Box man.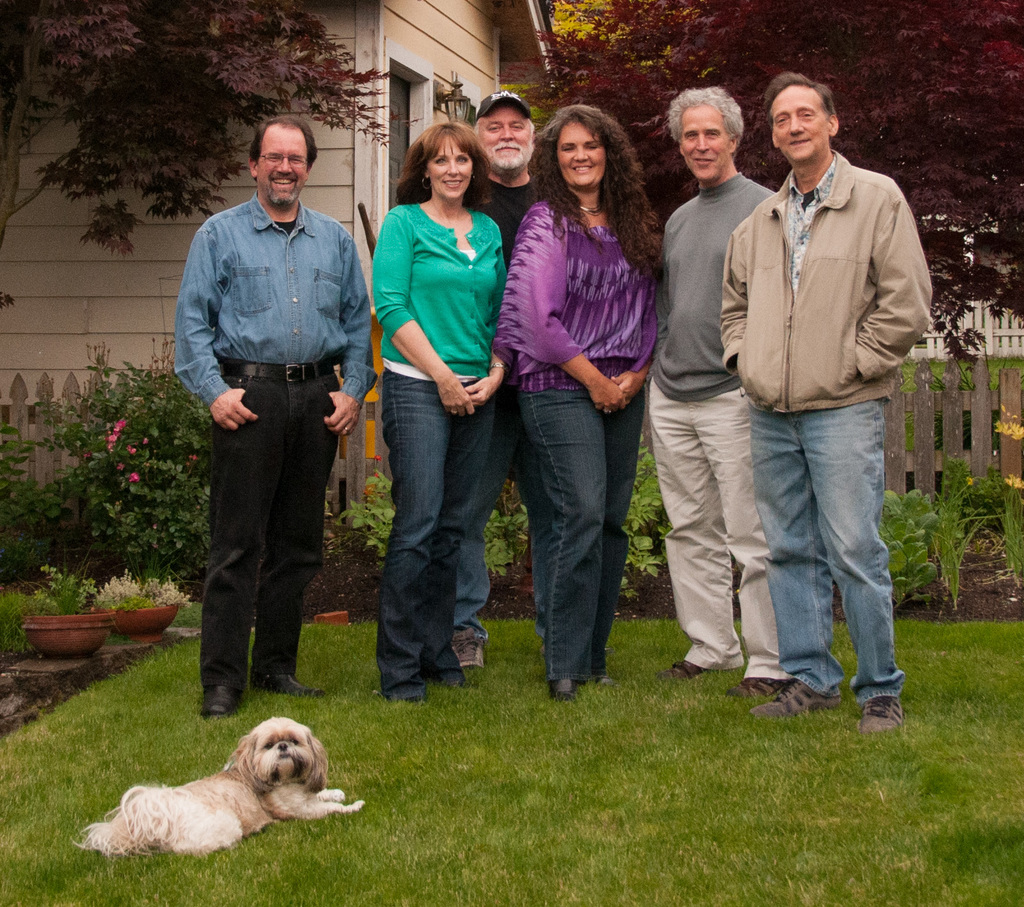
(x1=718, y1=70, x2=940, y2=744).
